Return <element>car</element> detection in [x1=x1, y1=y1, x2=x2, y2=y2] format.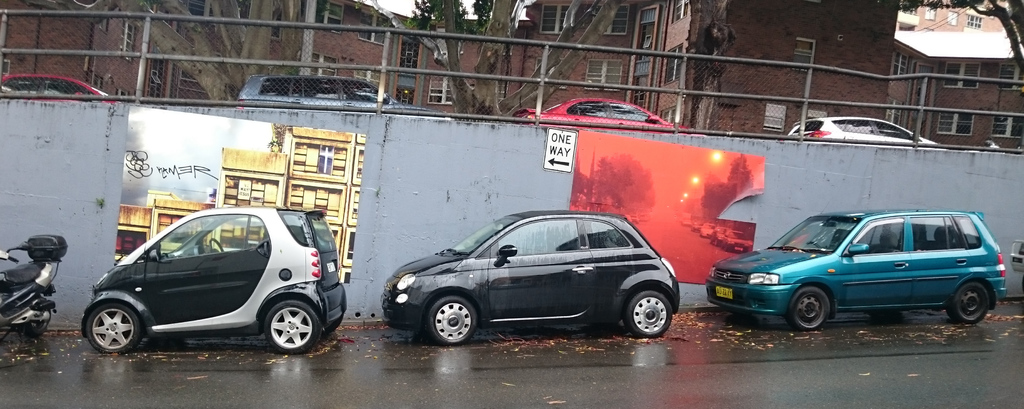
[x1=378, y1=210, x2=682, y2=347].
